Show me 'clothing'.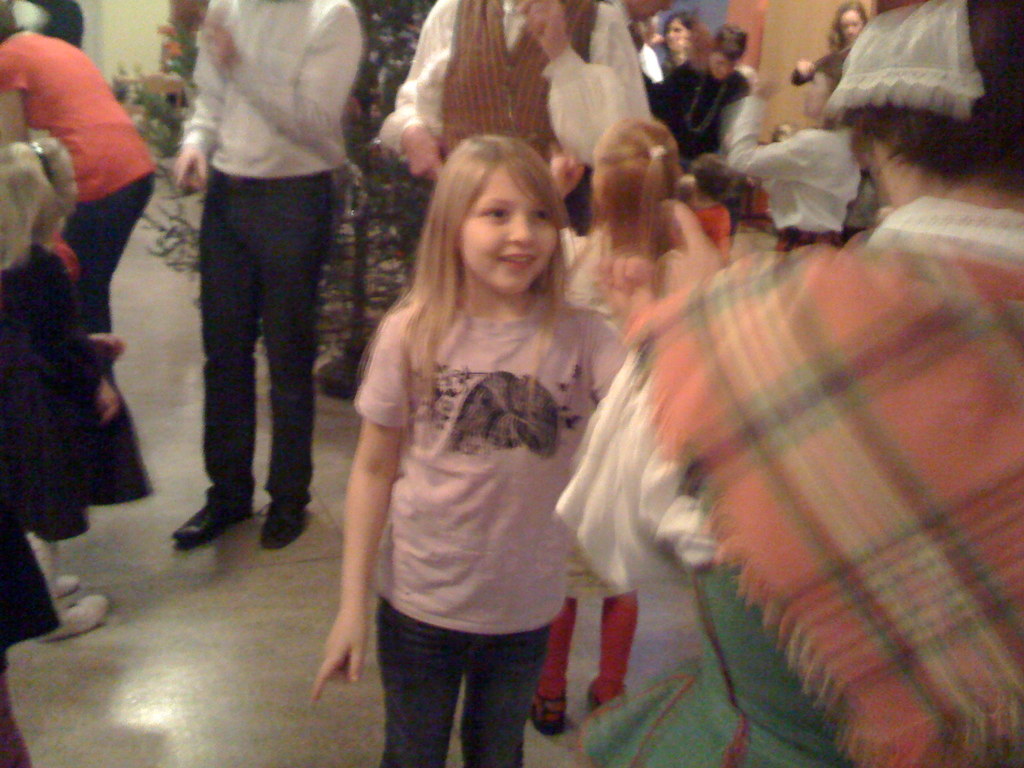
'clothing' is here: 179/0/368/522.
